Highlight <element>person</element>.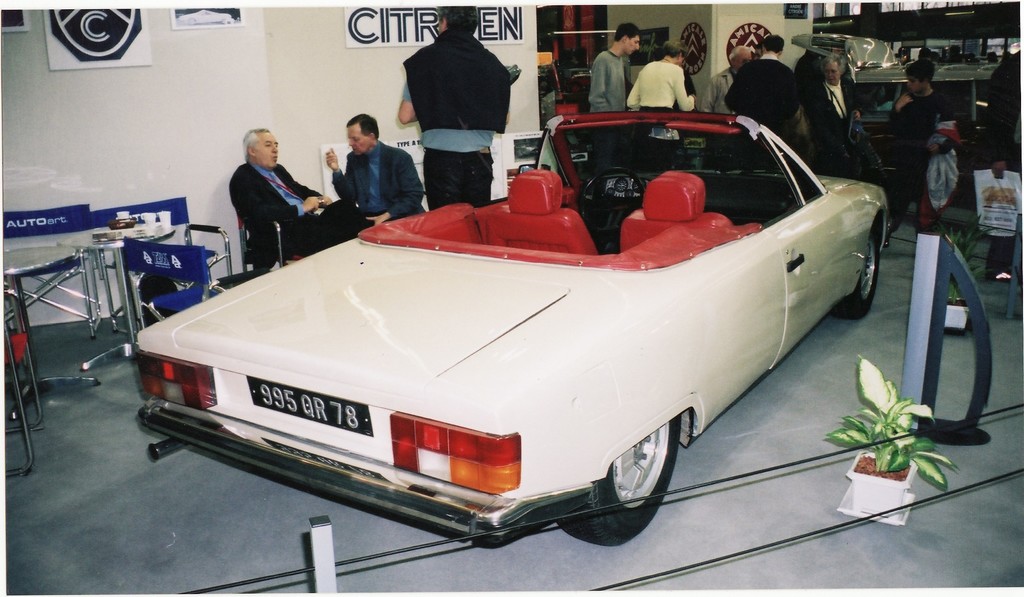
Highlighted region: <bbox>218, 127, 376, 268</bbox>.
